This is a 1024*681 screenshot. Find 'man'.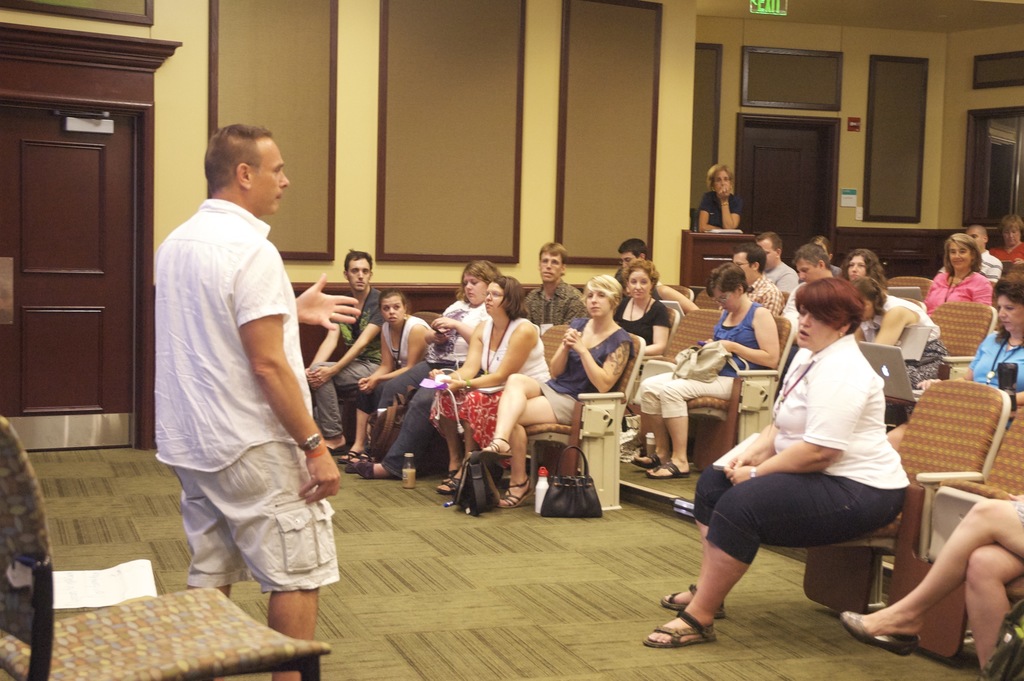
Bounding box: 301/251/389/452.
